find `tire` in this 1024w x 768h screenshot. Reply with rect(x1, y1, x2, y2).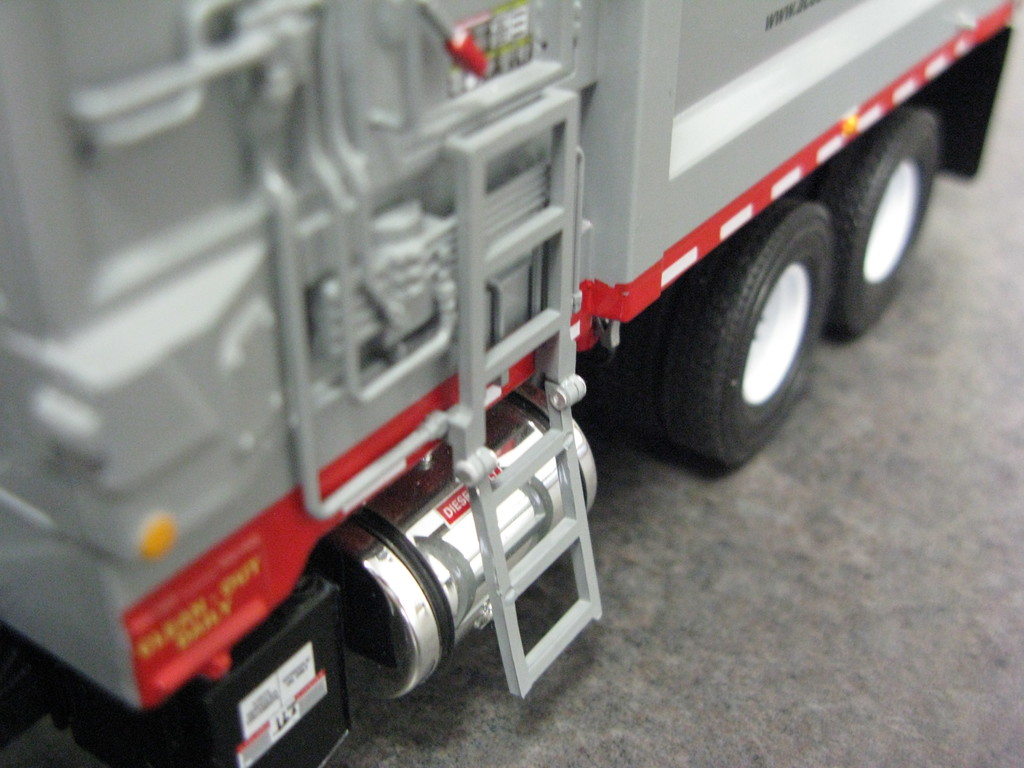
rect(570, 292, 680, 444).
